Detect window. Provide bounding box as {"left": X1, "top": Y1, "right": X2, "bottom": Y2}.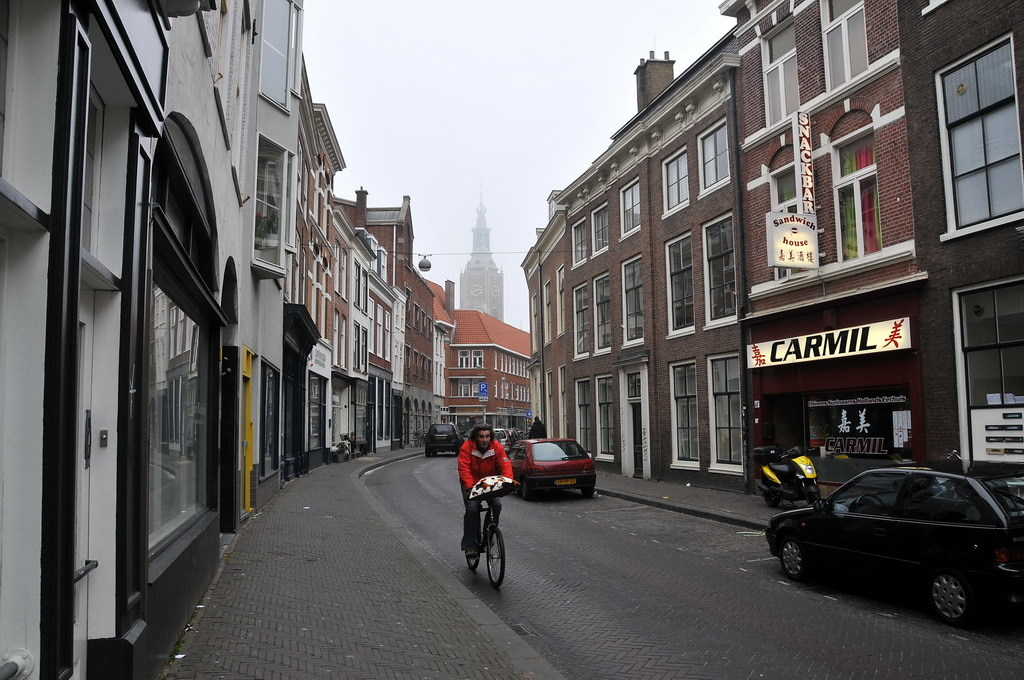
{"left": 619, "top": 175, "right": 642, "bottom": 240}.
